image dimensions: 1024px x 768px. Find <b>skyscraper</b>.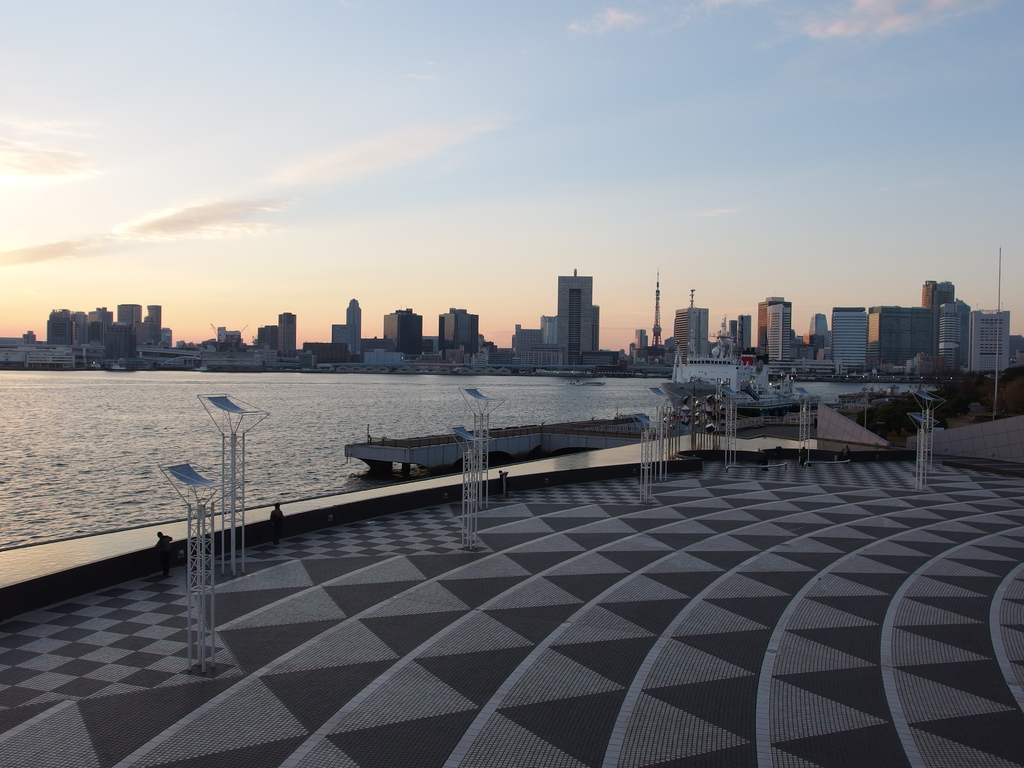
<region>767, 305, 790, 366</region>.
